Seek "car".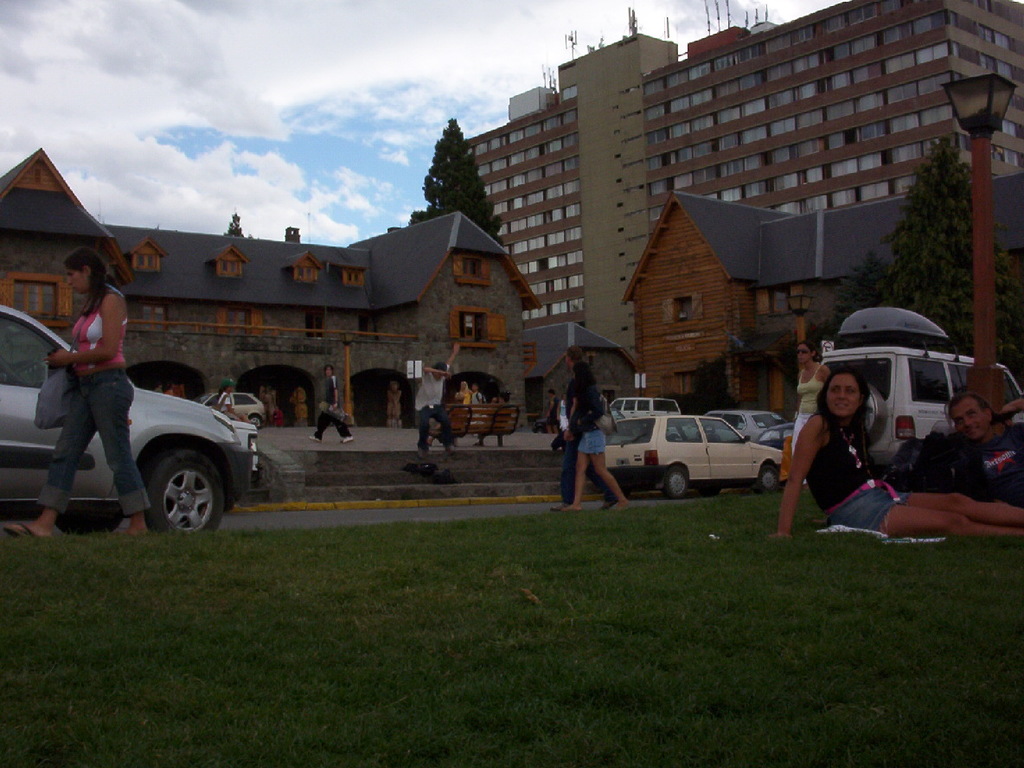
{"left": 22, "top": 310, "right": 282, "bottom": 535}.
